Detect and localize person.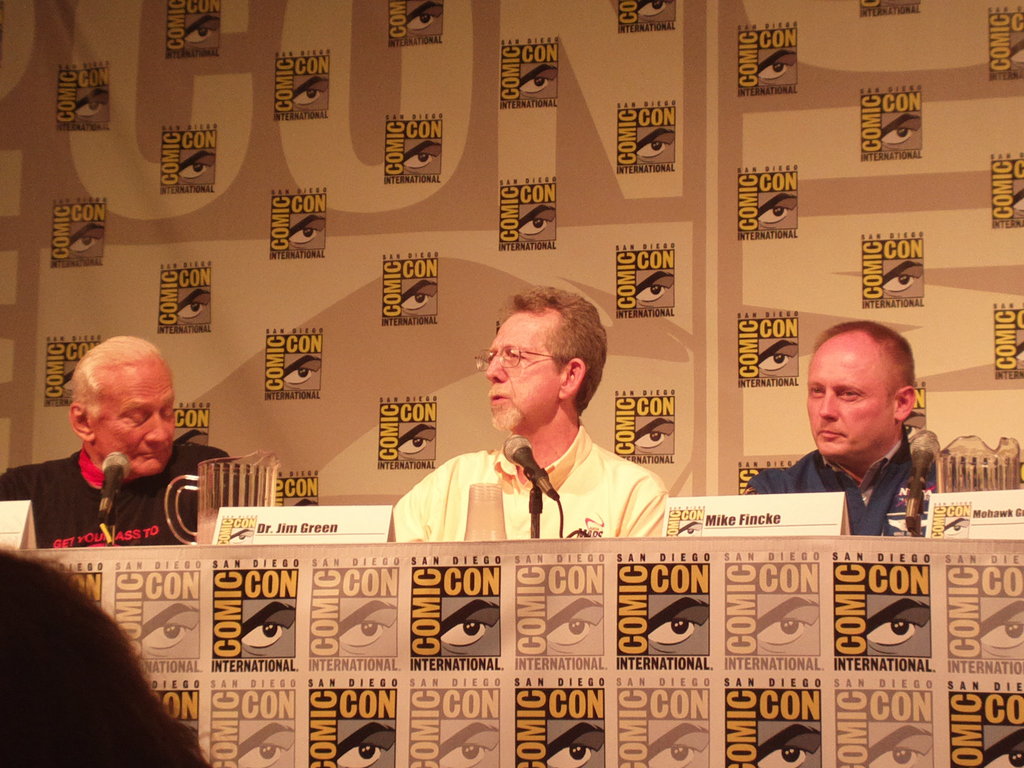
Localized at x1=0 y1=337 x2=243 y2=554.
